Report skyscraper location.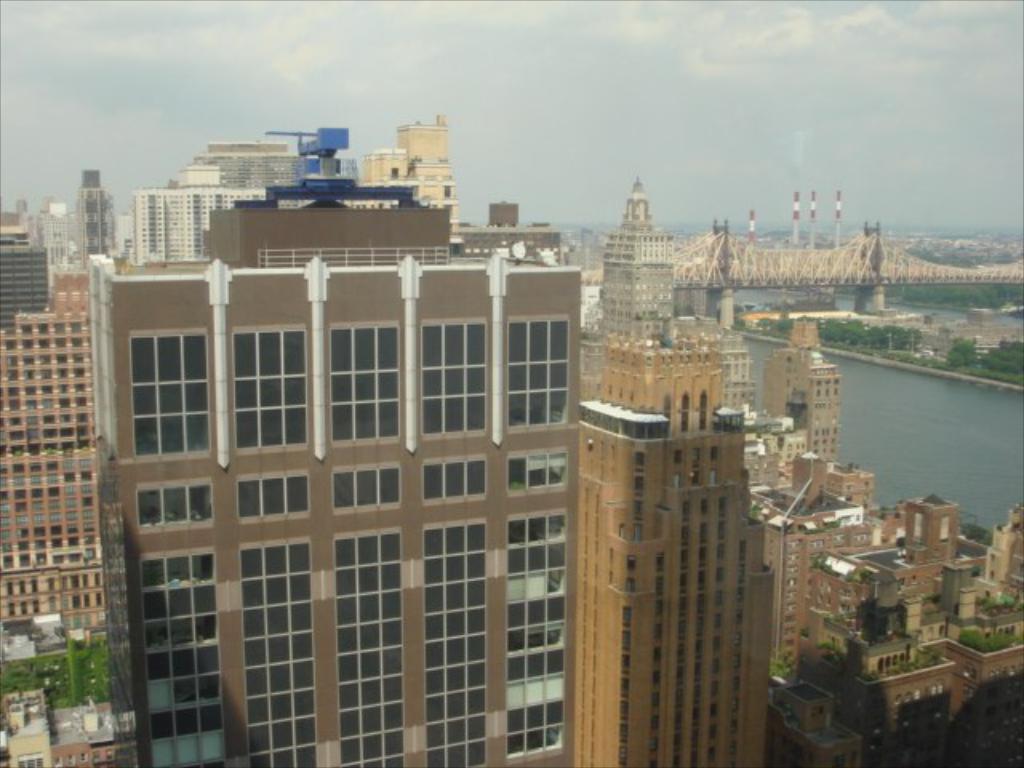
Report: {"left": 0, "top": 267, "right": 109, "bottom": 624}.
